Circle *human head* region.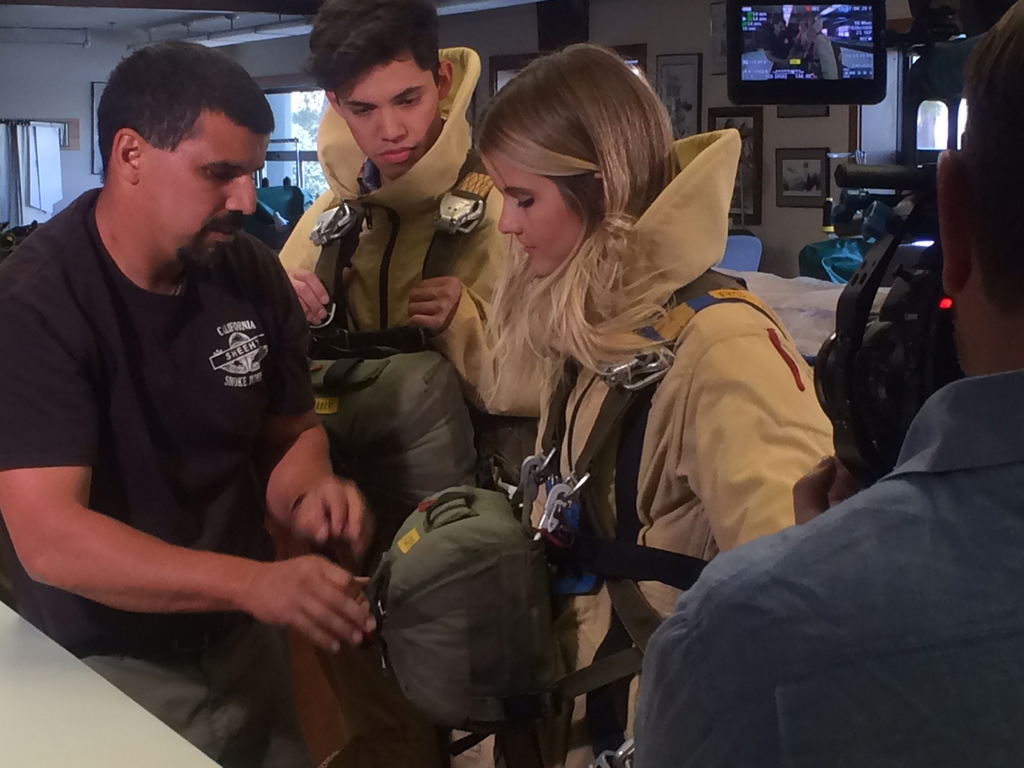
Region: 934/0/1023/374.
